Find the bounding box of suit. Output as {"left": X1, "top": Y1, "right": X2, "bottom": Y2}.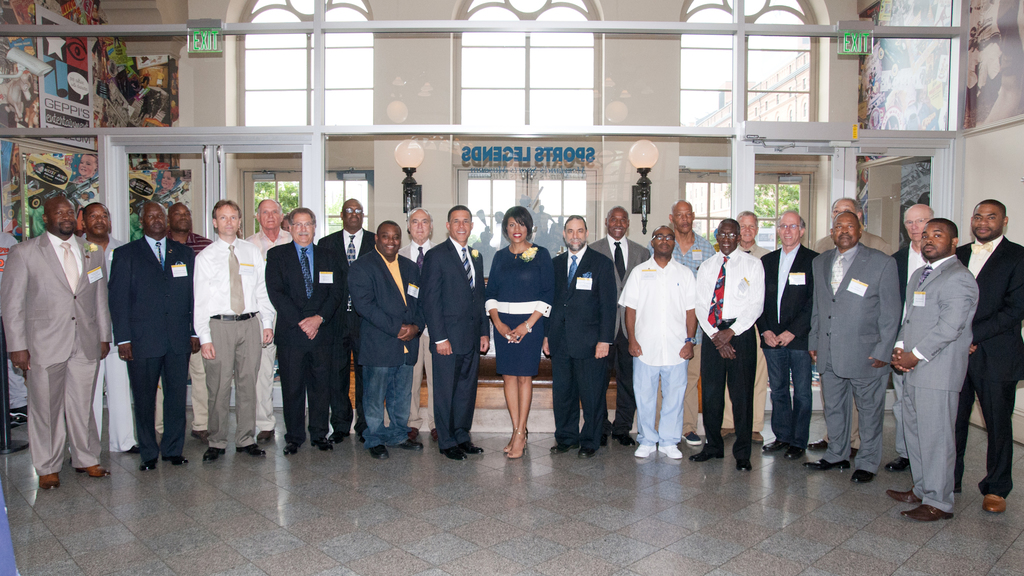
{"left": 954, "top": 235, "right": 1023, "bottom": 502}.
